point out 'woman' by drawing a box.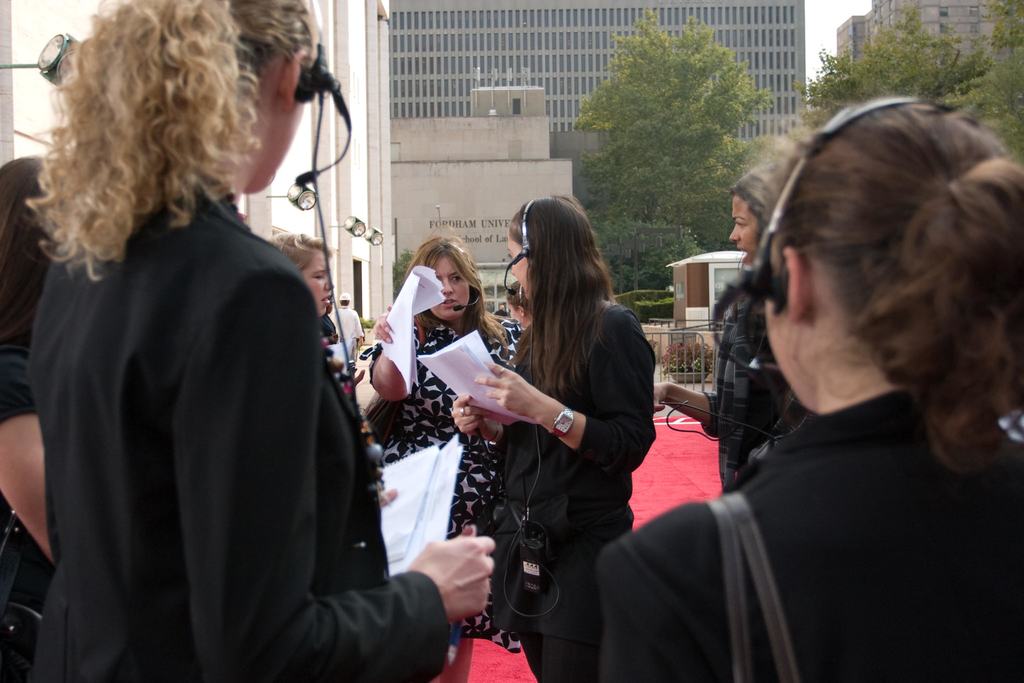
(left=29, top=0, right=491, bottom=682).
